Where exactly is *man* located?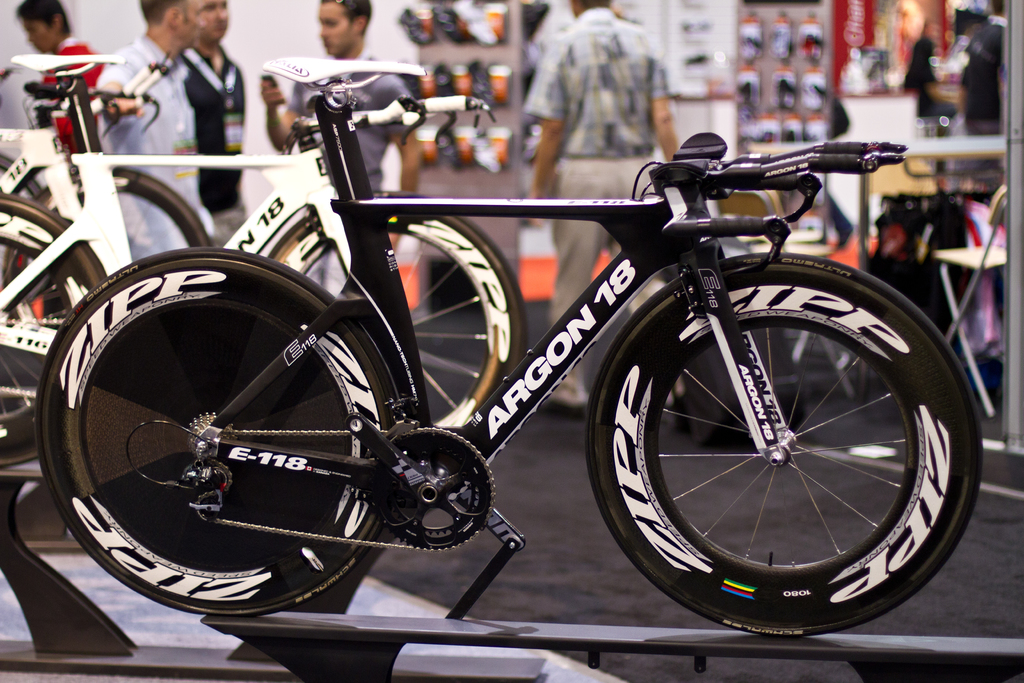
Its bounding box is Rect(175, 0, 263, 267).
